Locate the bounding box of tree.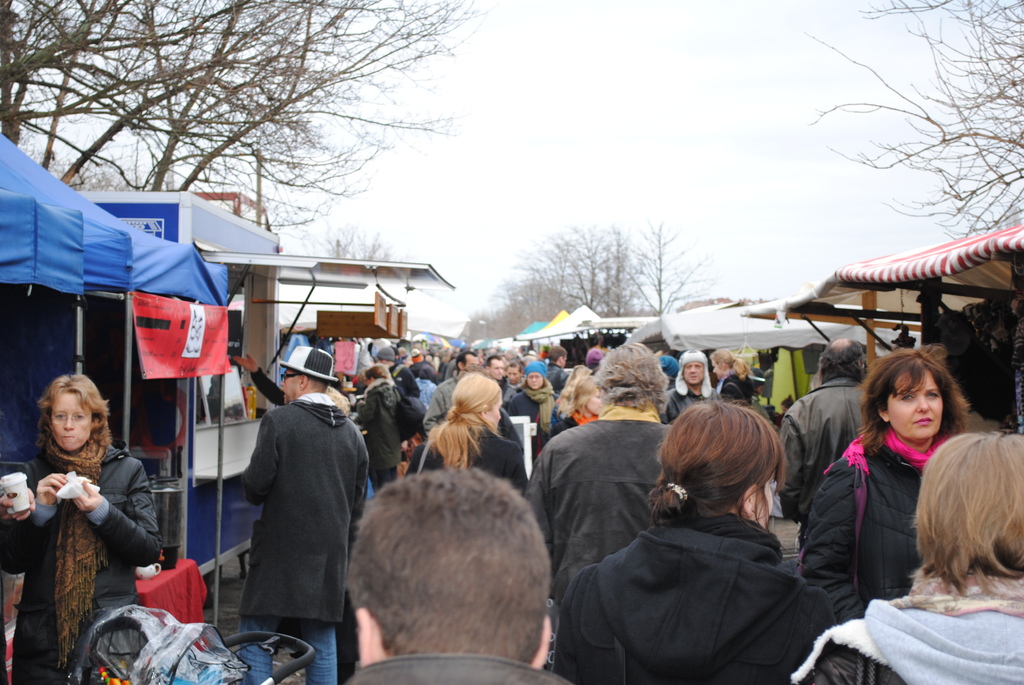
Bounding box: locate(316, 222, 397, 268).
